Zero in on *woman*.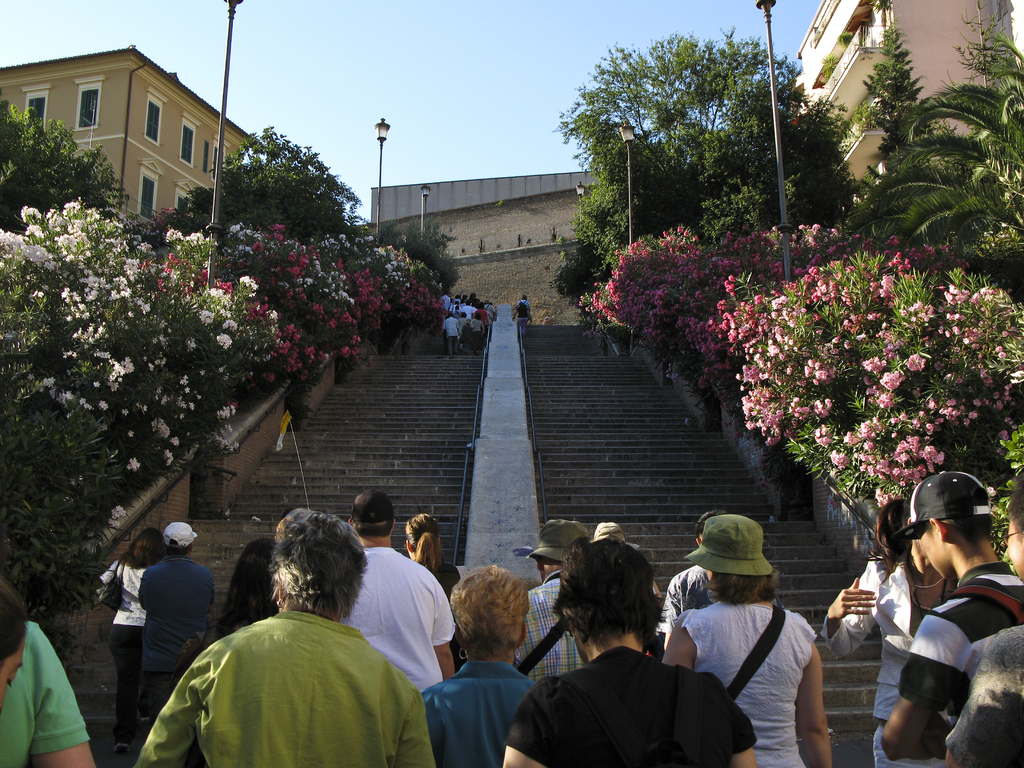
Zeroed in: [x1=500, y1=540, x2=756, y2=767].
